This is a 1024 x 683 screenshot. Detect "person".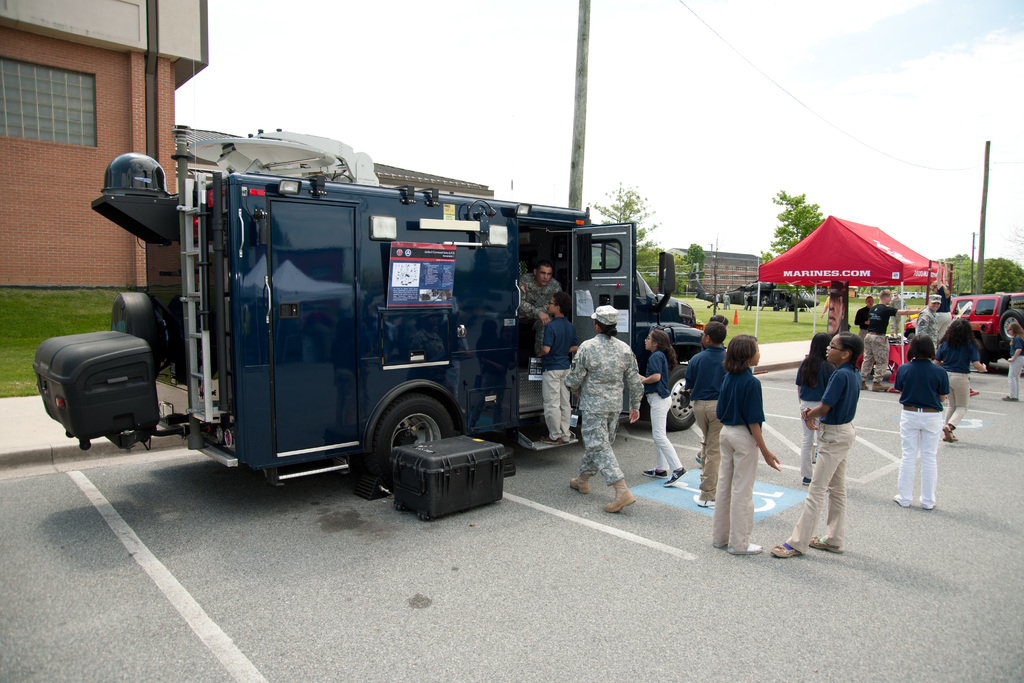
rect(536, 292, 582, 443).
